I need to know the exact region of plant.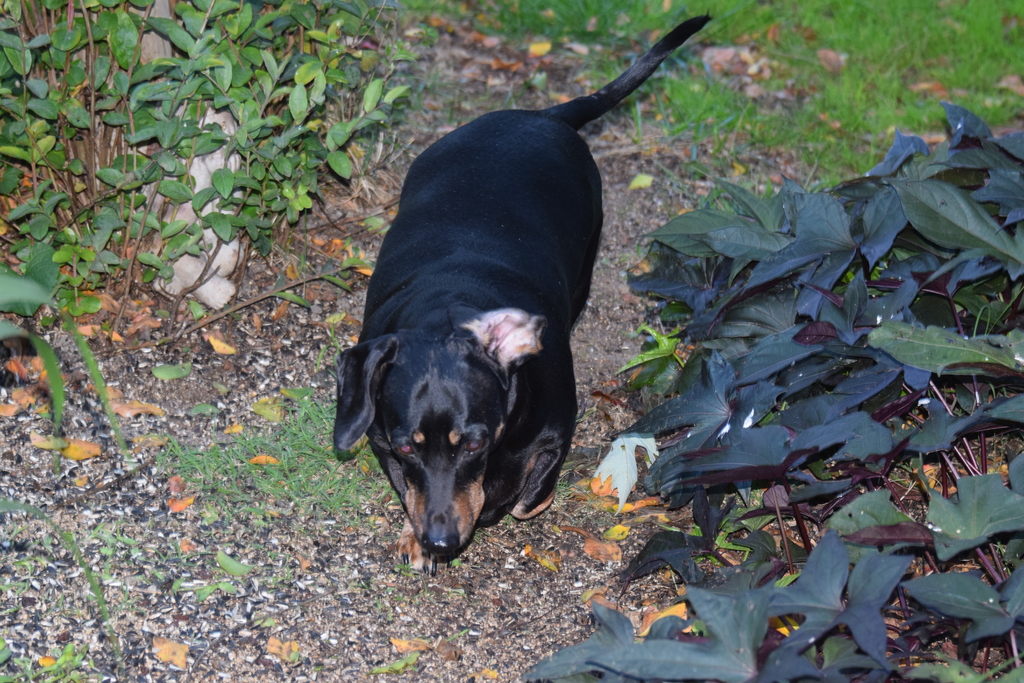
Region: l=0, t=0, r=408, b=372.
